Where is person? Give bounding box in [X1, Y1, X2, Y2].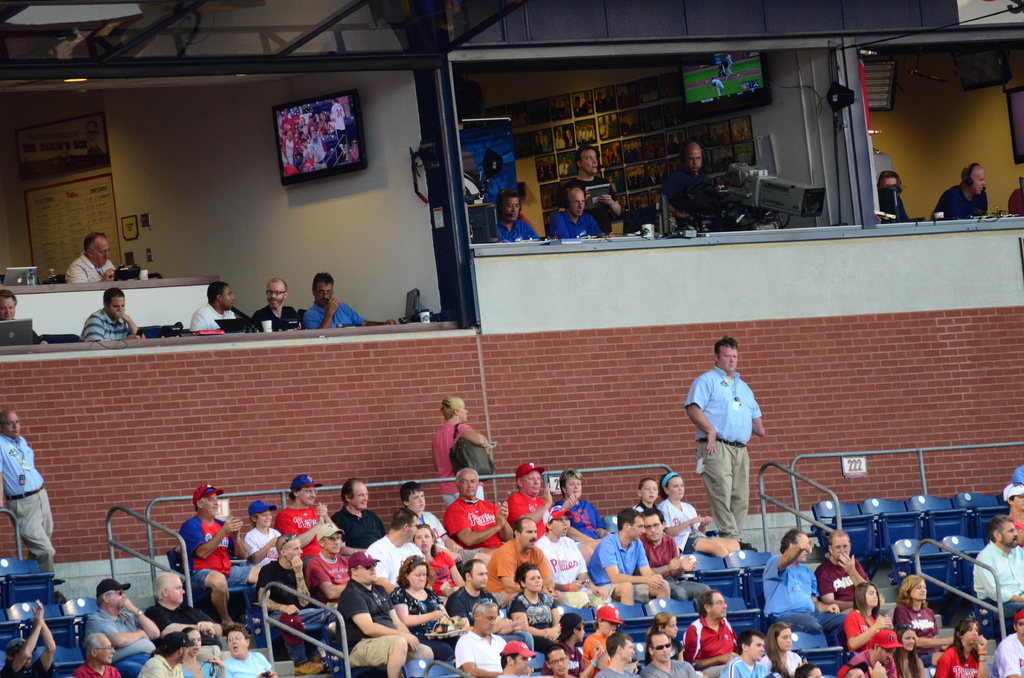
[496, 638, 540, 674].
